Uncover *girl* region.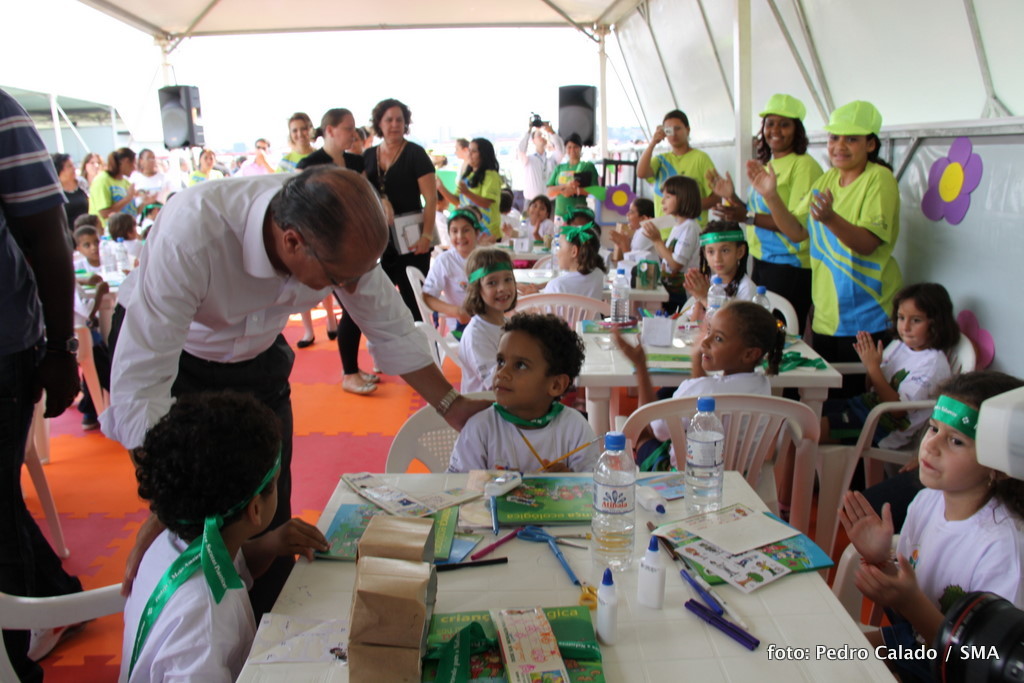
Uncovered: x1=420 y1=211 x2=481 y2=341.
